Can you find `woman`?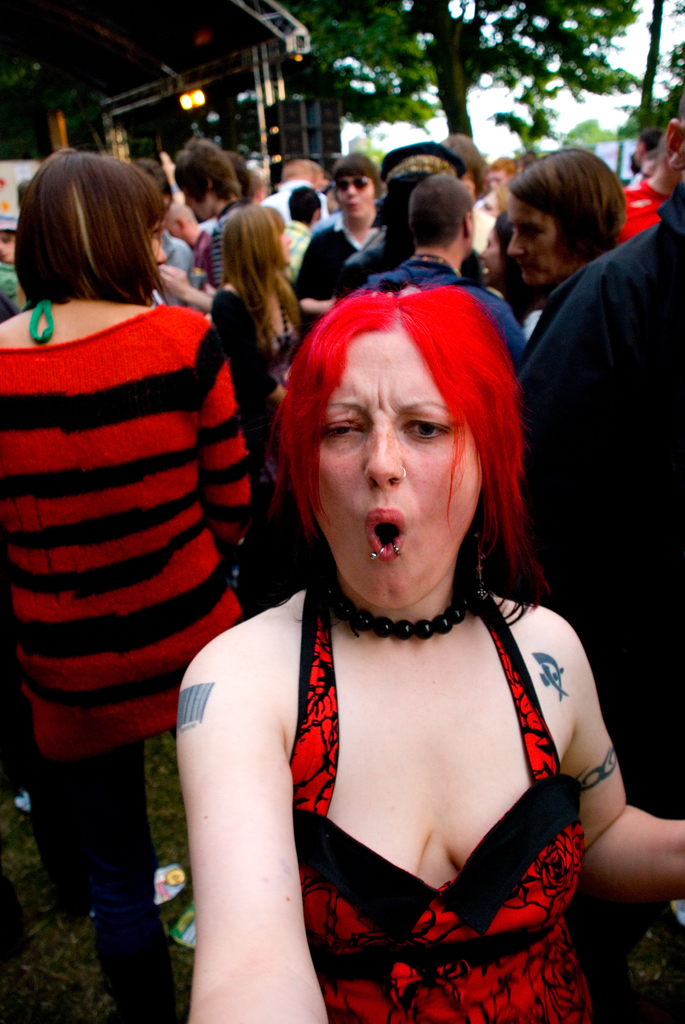
Yes, bounding box: {"x1": 505, "y1": 152, "x2": 626, "y2": 307}.
